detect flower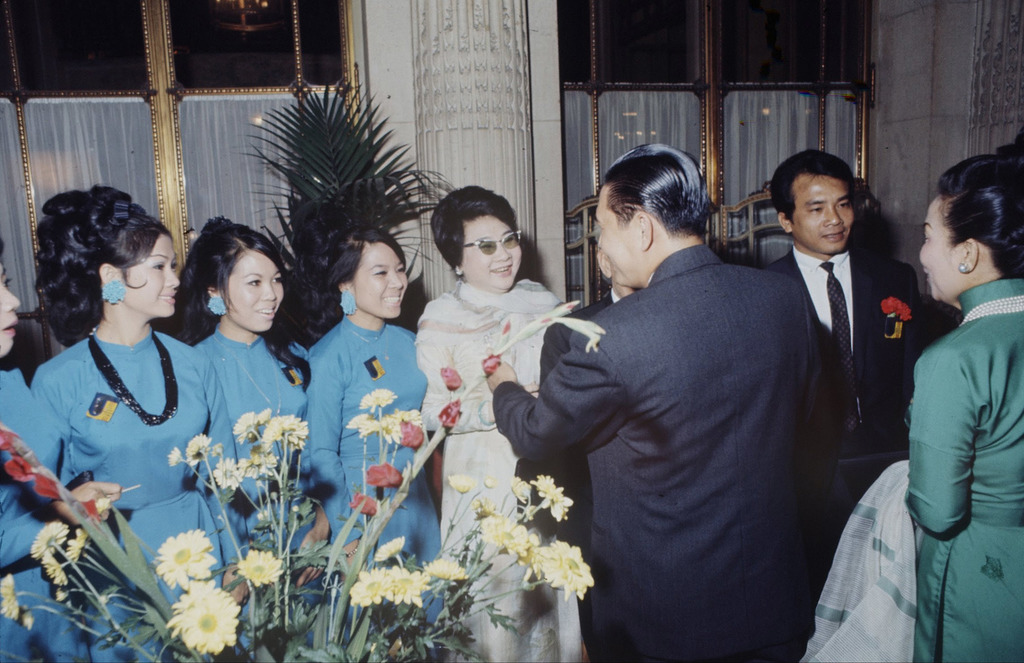
crop(366, 461, 405, 485)
